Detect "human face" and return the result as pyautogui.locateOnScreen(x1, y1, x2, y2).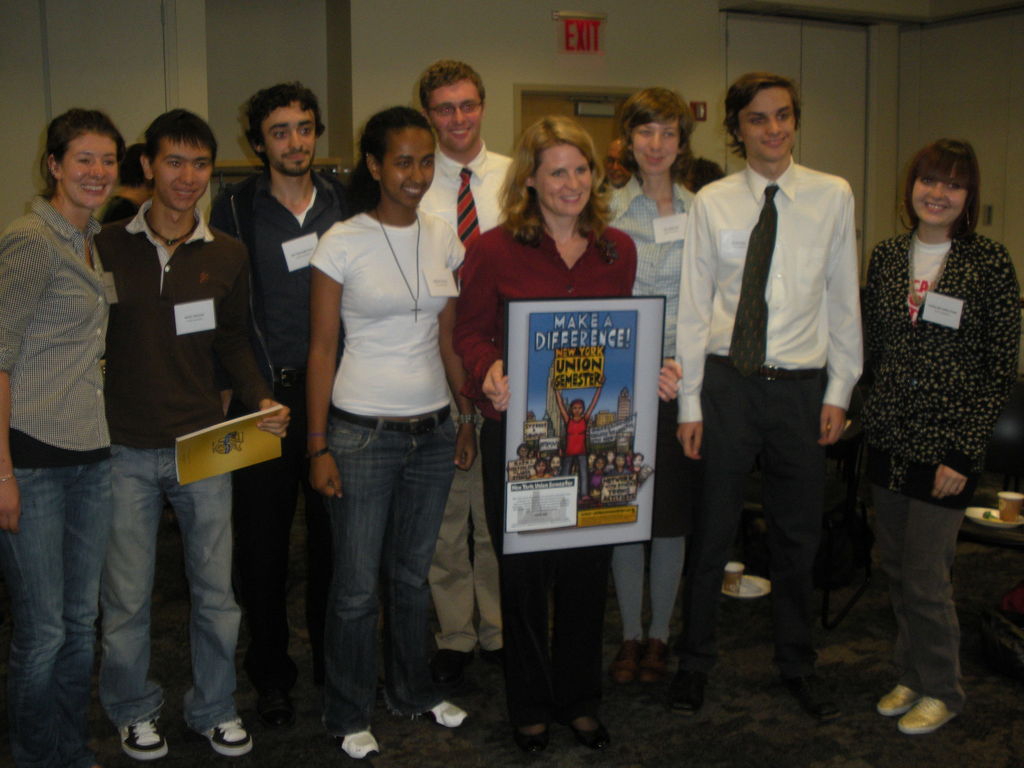
pyautogui.locateOnScreen(261, 102, 316, 176).
